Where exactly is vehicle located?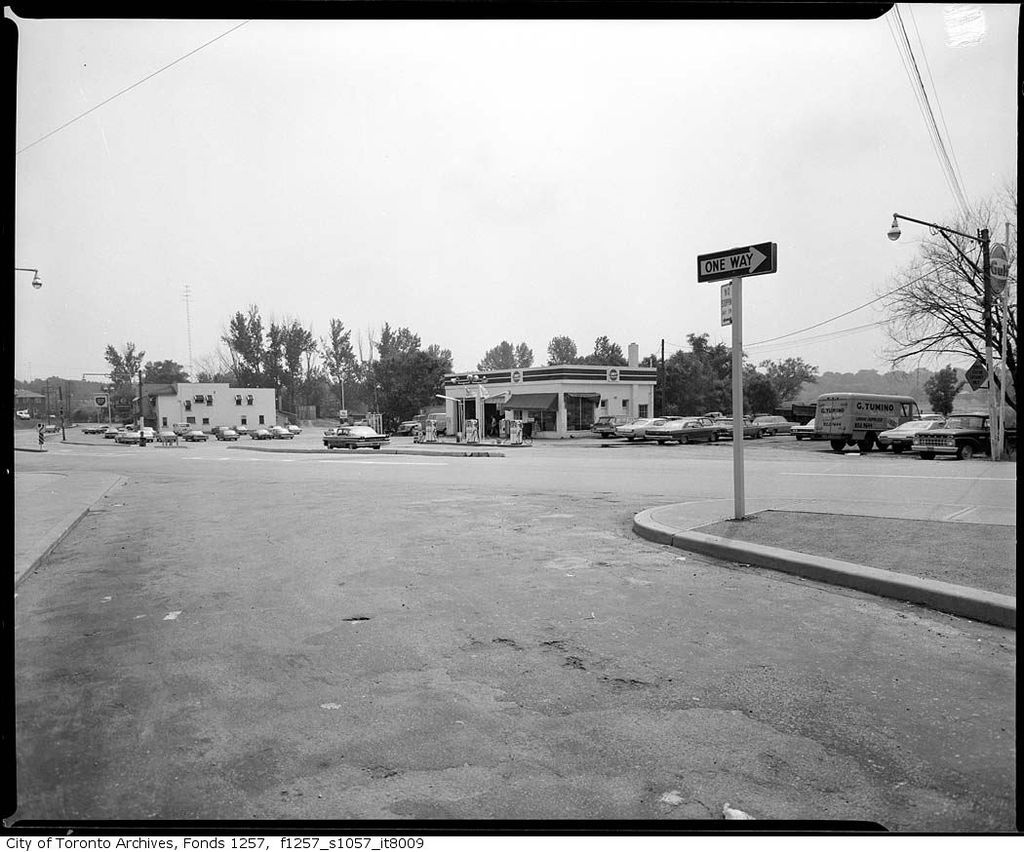
Its bounding box is bbox=[137, 423, 160, 449].
